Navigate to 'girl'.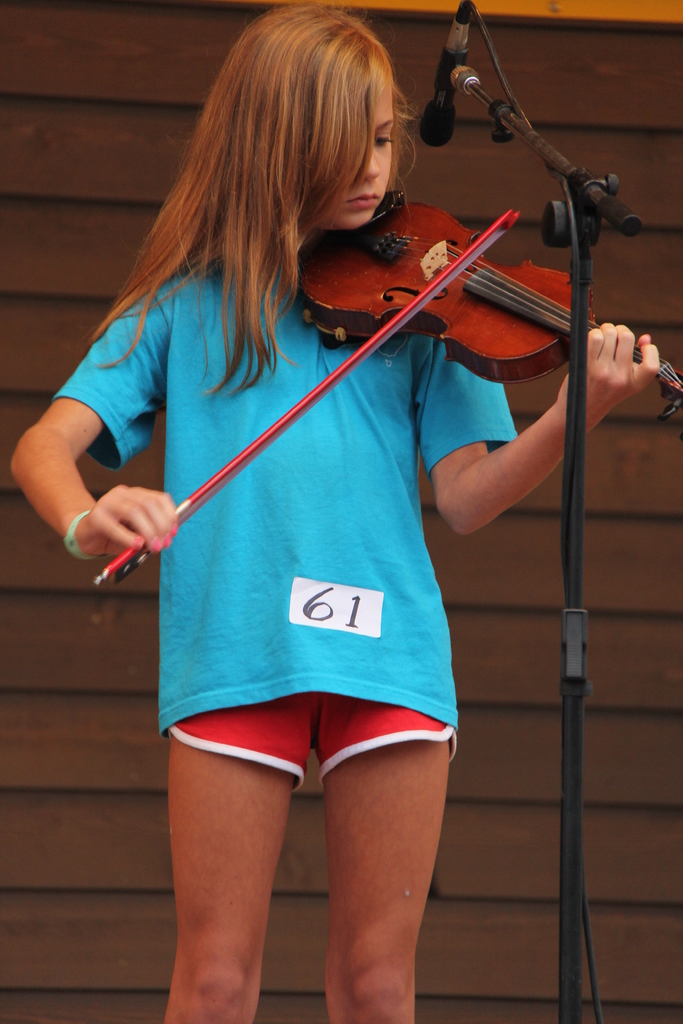
Navigation target: 6 5 661 1021.
